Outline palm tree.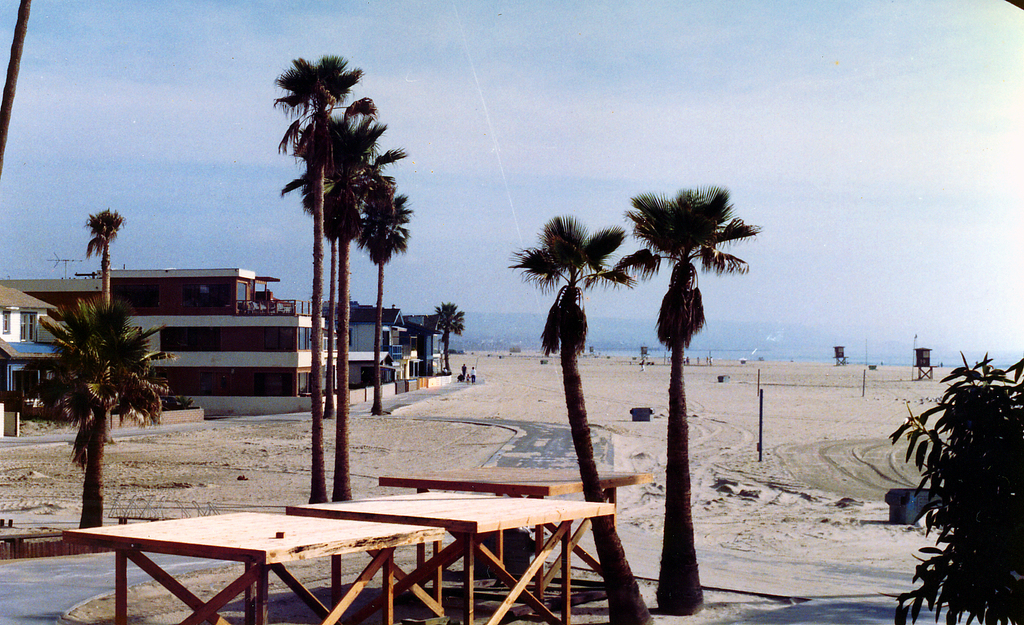
Outline: {"left": 633, "top": 197, "right": 729, "bottom": 622}.
